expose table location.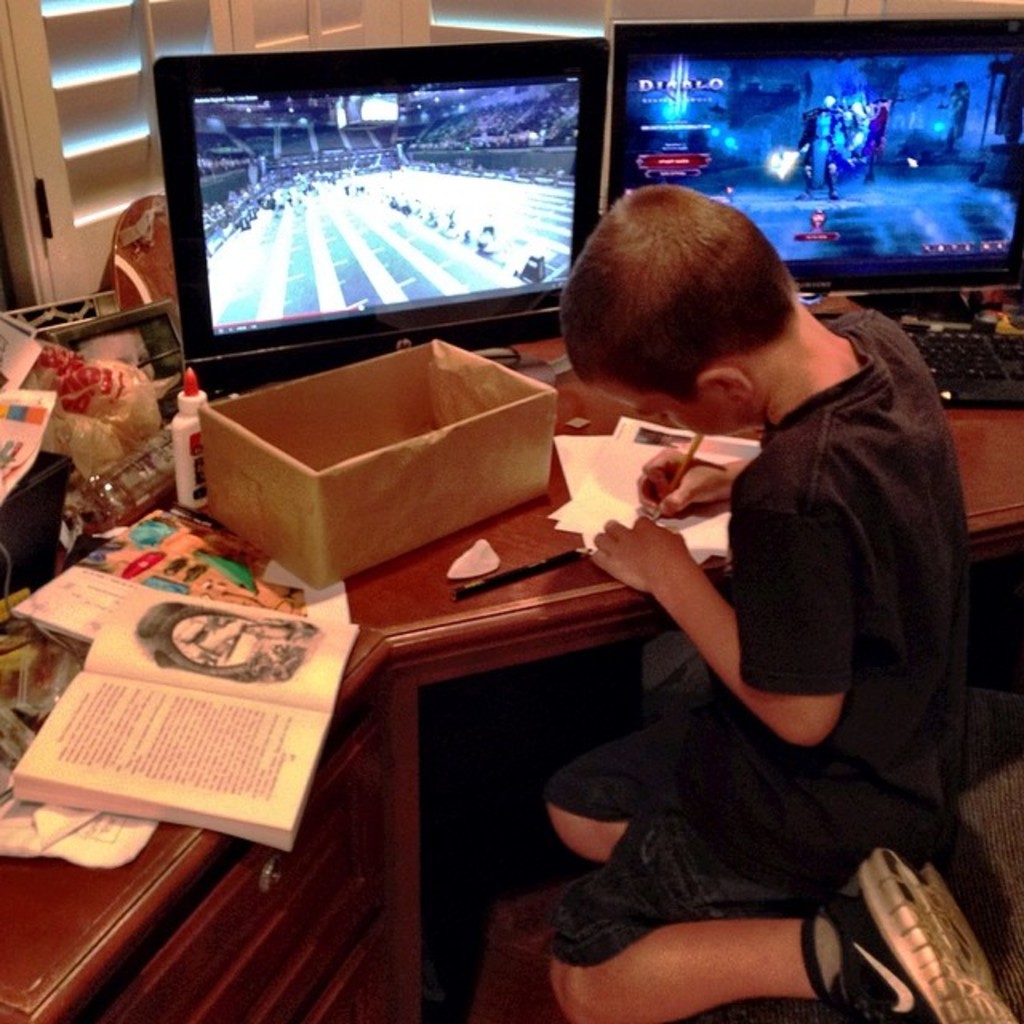
Exposed at (0, 277, 1022, 1022).
